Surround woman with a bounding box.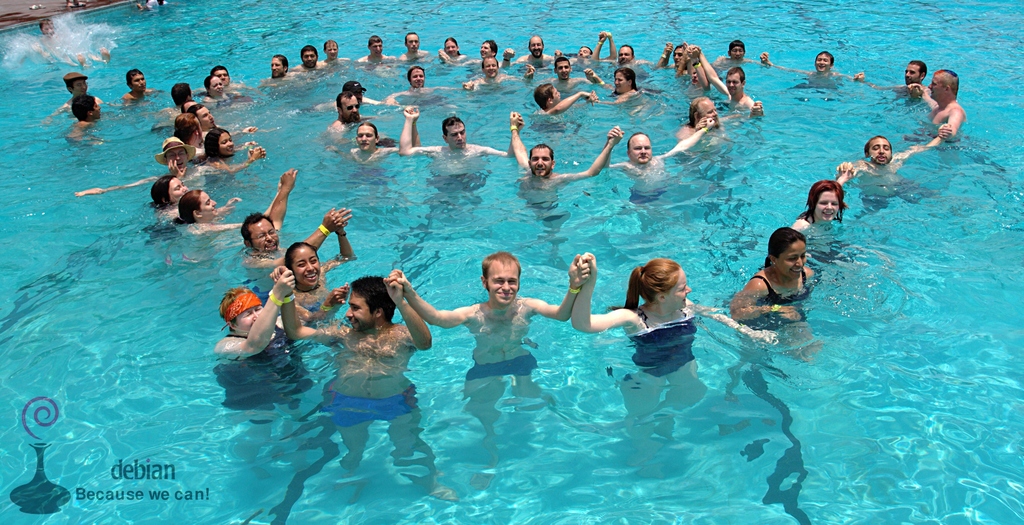
784,163,856,236.
